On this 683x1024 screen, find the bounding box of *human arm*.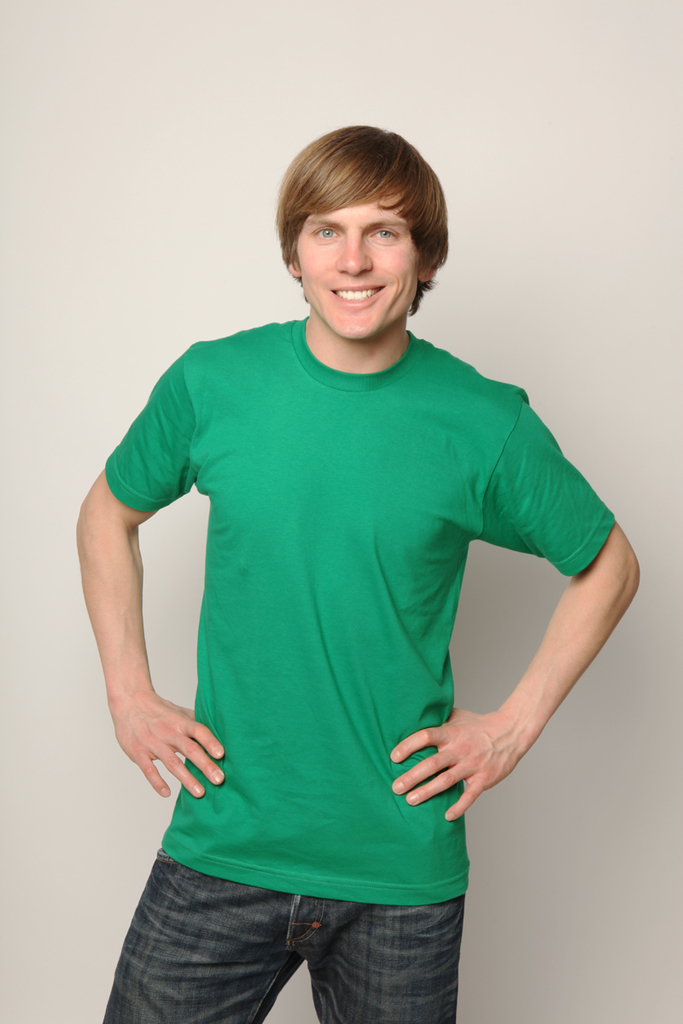
Bounding box: <box>431,447,640,840</box>.
